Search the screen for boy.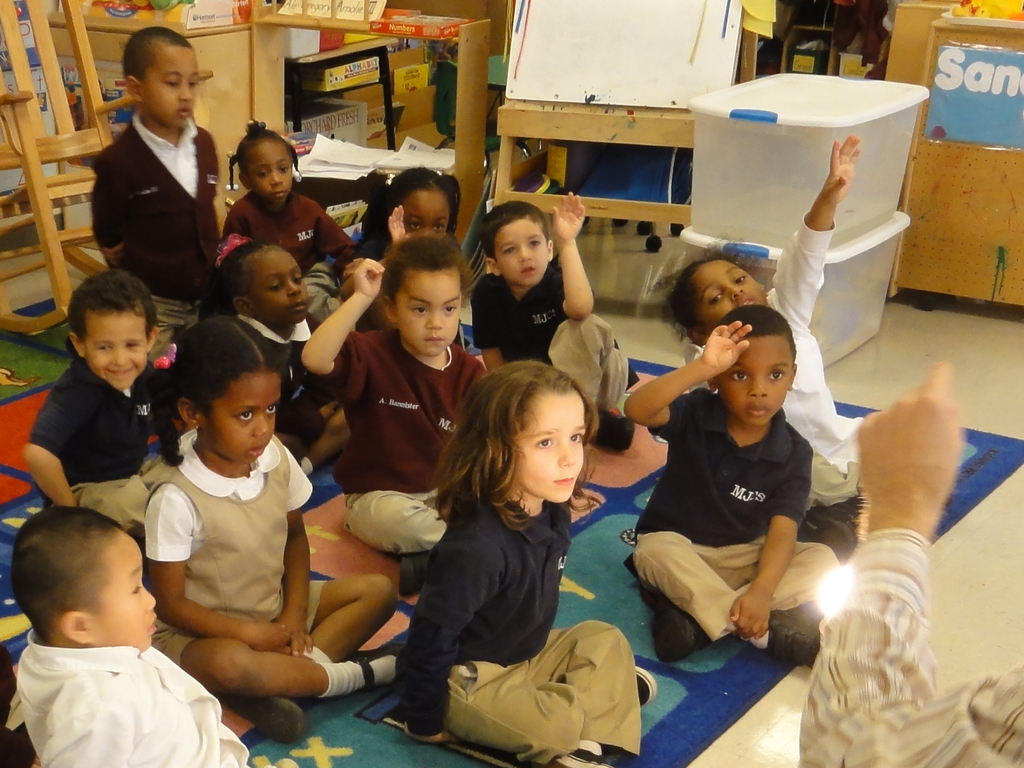
Found at bbox=(469, 188, 637, 452).
